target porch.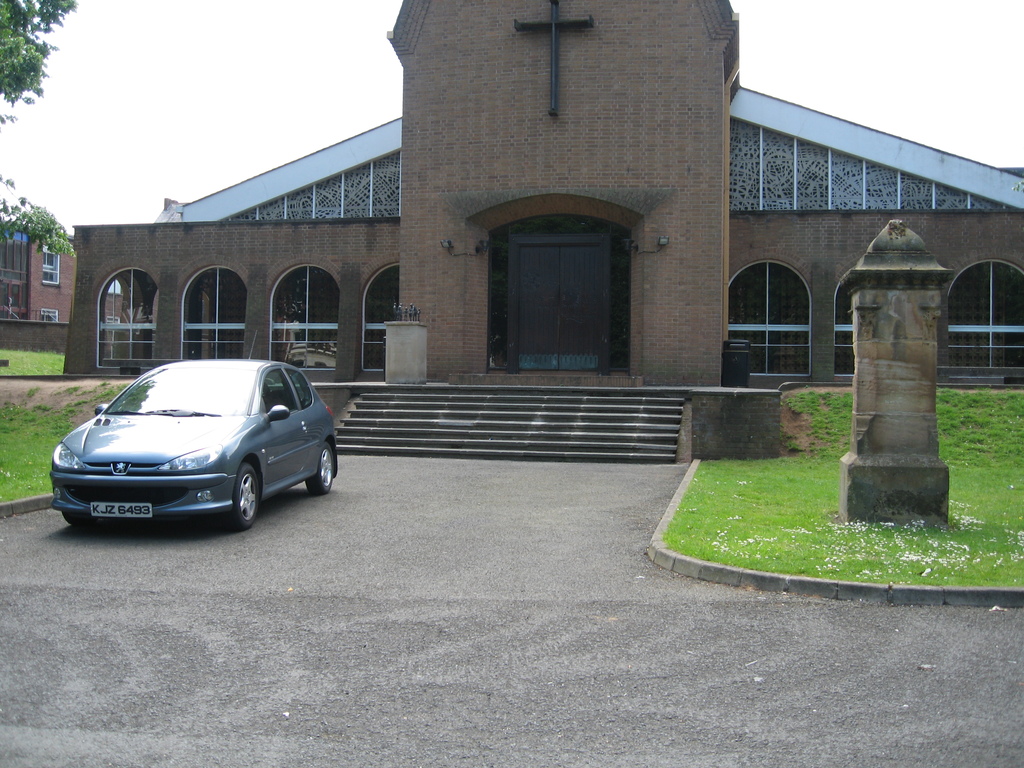
Target region: region(448, 365, 645, 385).
